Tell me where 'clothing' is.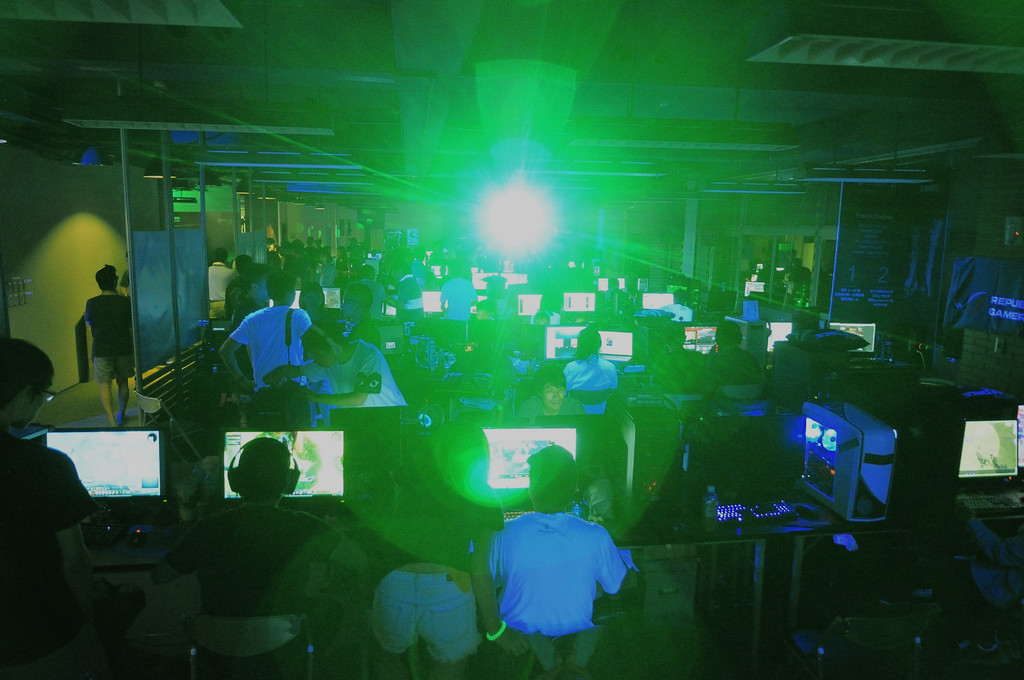
'clothing' is at 706, 346, 768, 407.
